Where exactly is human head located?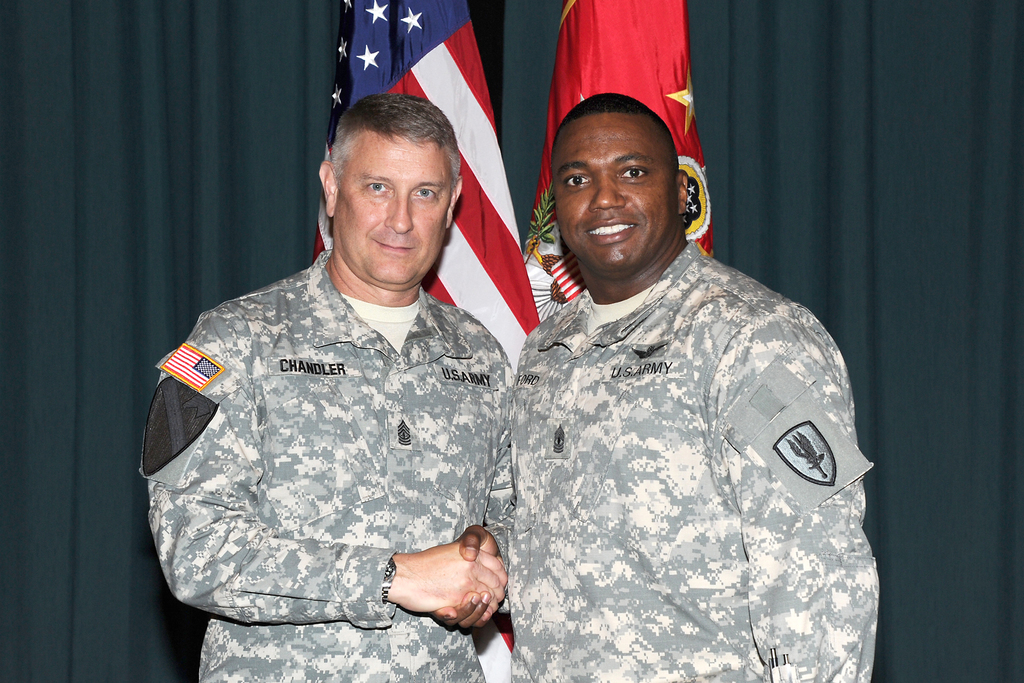
Its bounding box is bbox=(552, 91, 690, 270).
